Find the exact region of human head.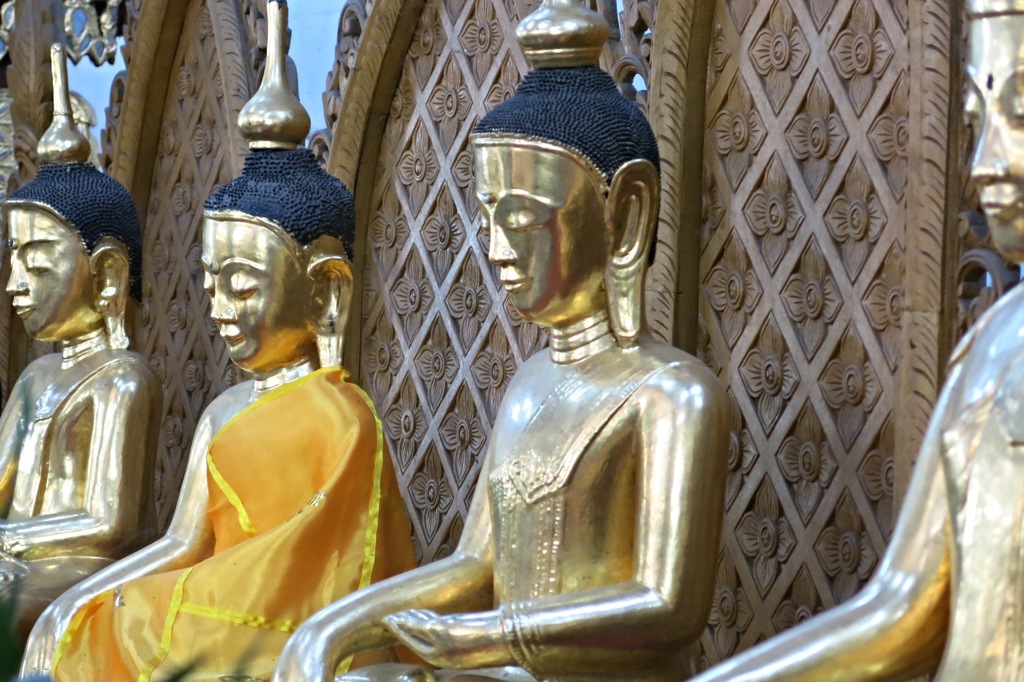
Exact region: select_region(173, 158, 348, 390).
